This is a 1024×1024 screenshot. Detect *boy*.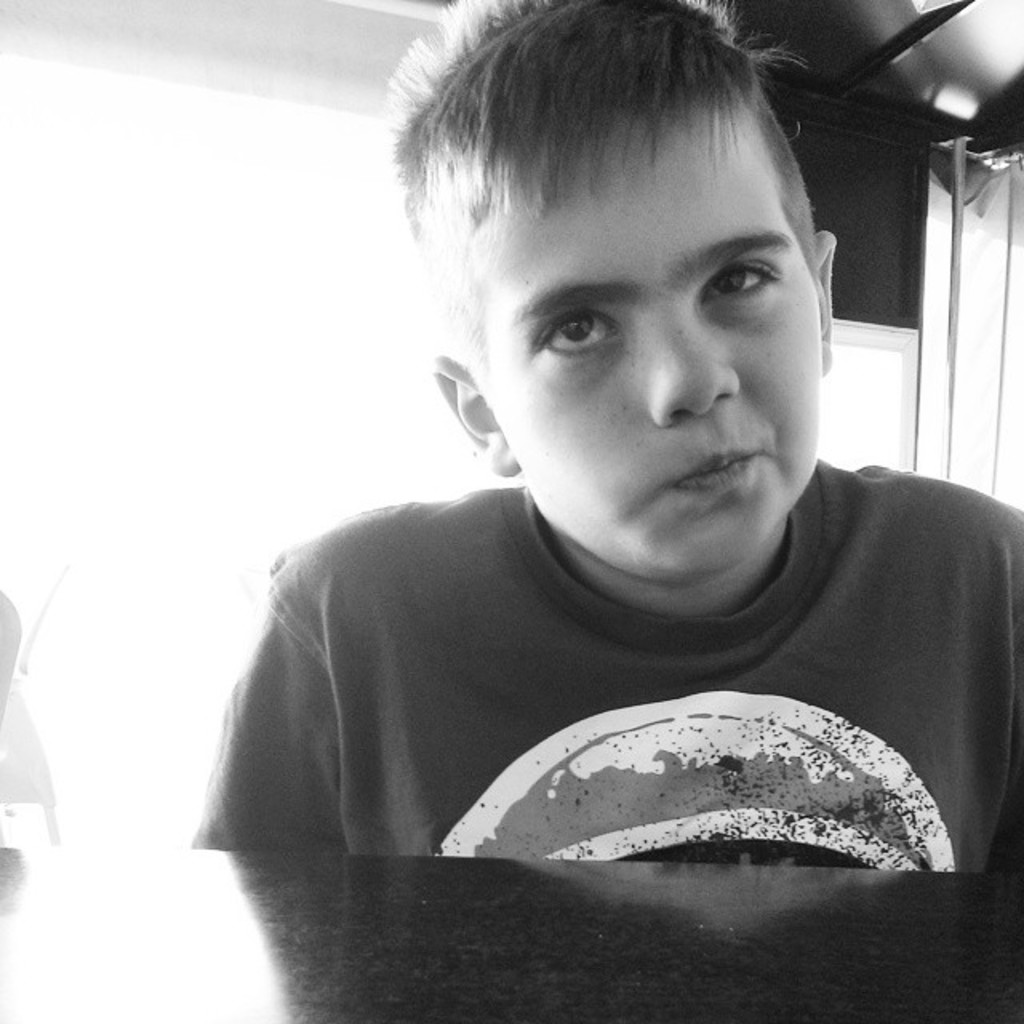
crop(174, 0, 1019, 952).
